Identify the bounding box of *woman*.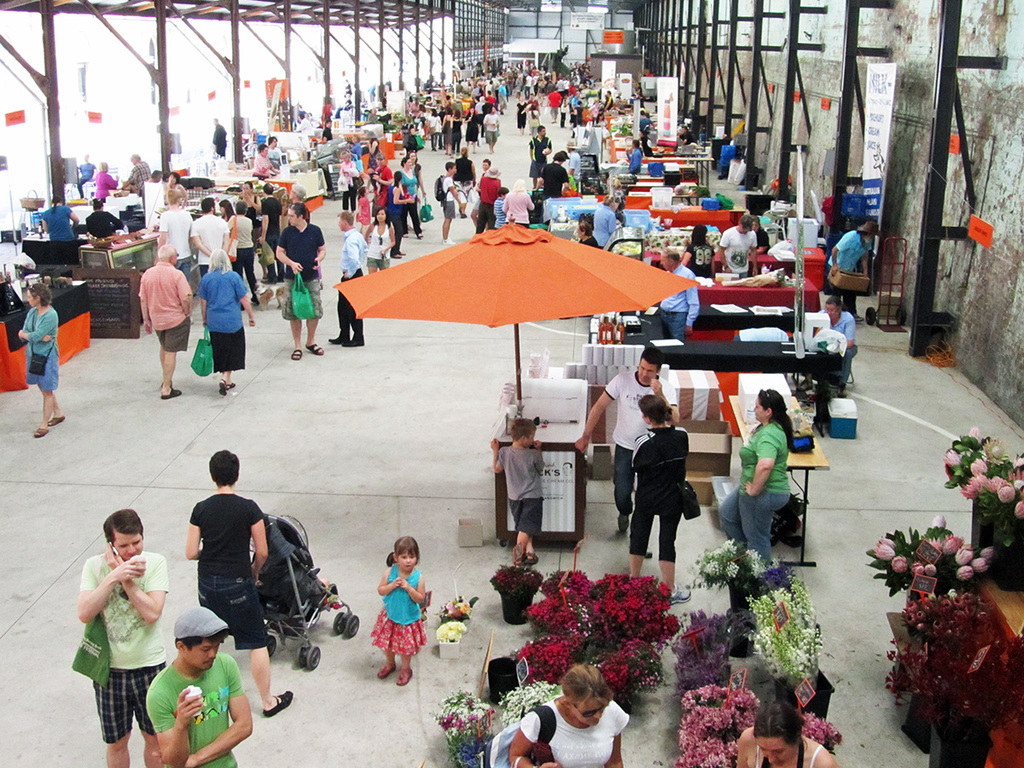
region(363, 205, 397, 276).
